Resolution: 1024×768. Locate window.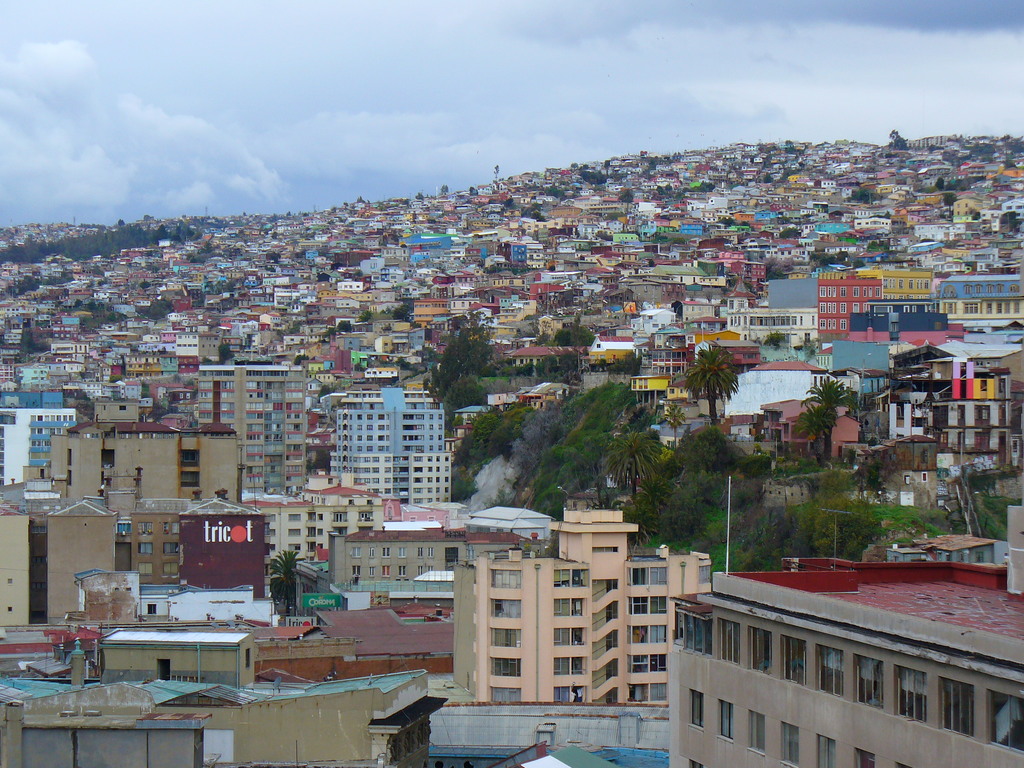
x1=834, y1=287, x2=836, y2=298.
